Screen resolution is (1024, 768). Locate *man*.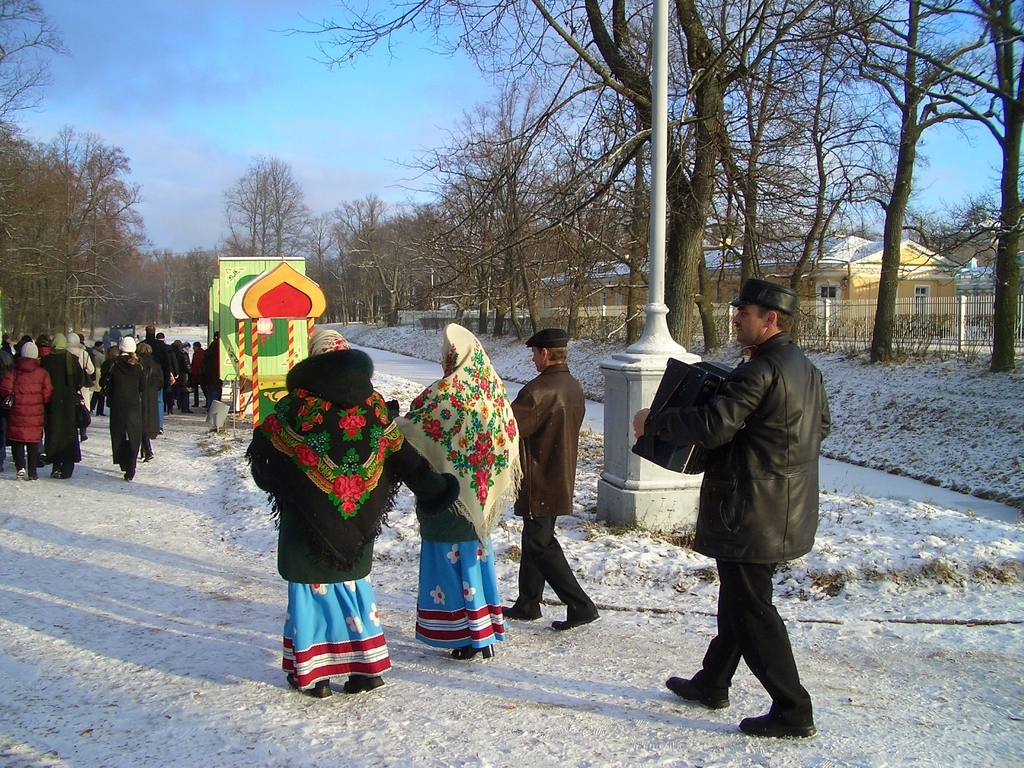
bbox(500, 329, 600, 630).
